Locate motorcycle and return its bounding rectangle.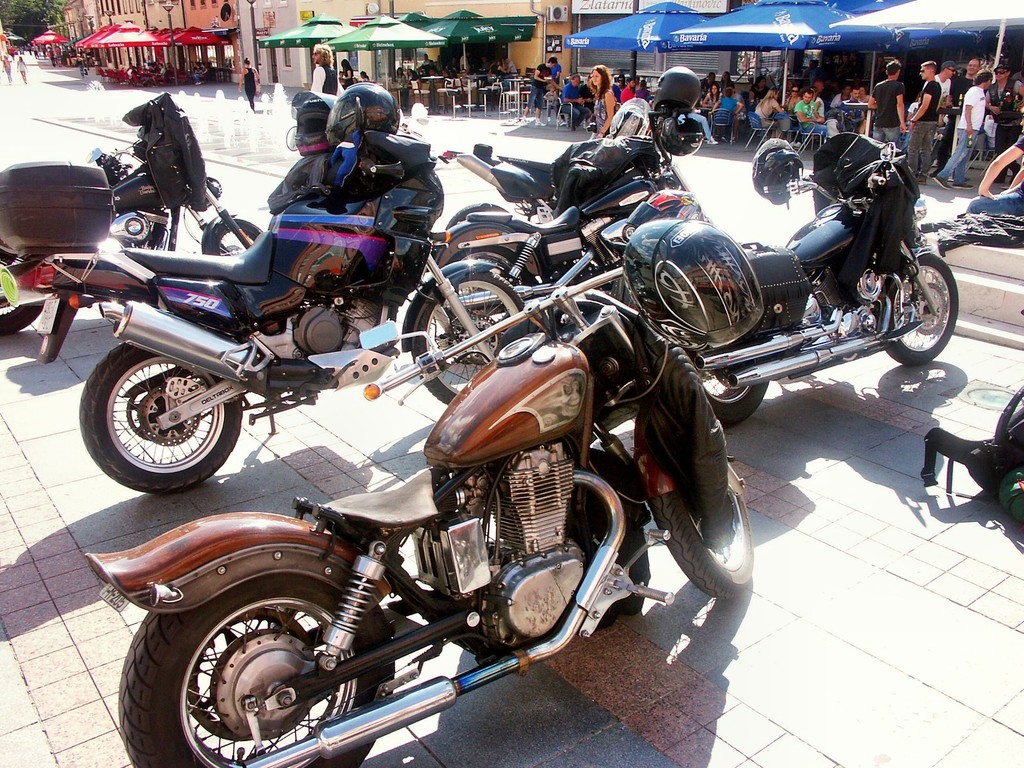
<bbox>669, 118, 959, 422</bbox>.
